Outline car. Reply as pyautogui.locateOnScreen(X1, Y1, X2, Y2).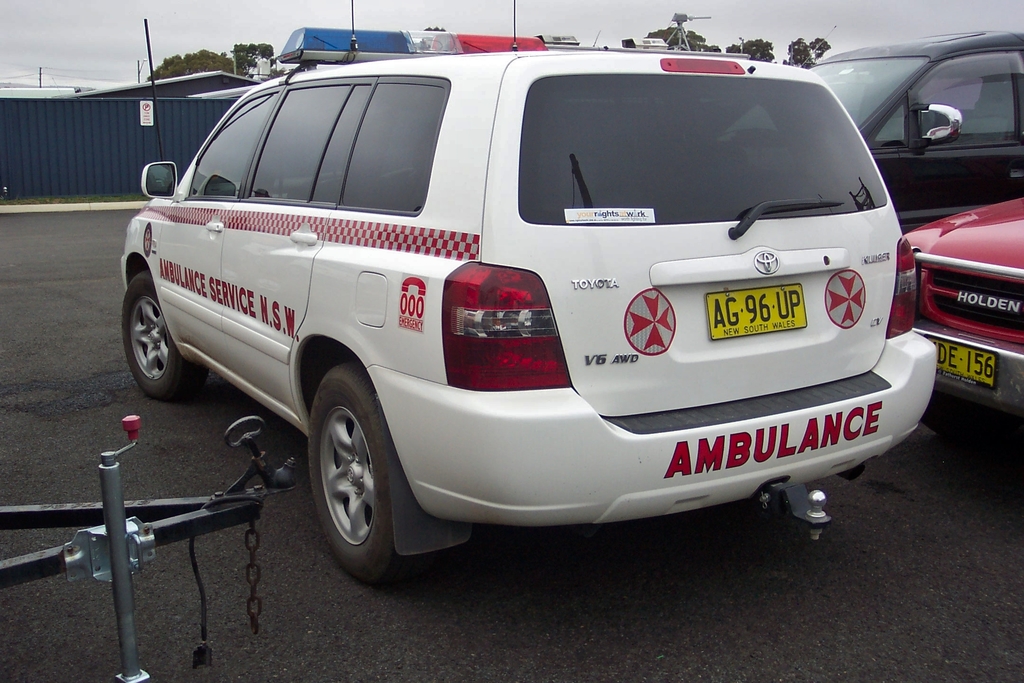
pyautogui.locateOnScreen(122, 0, 952, 575).
